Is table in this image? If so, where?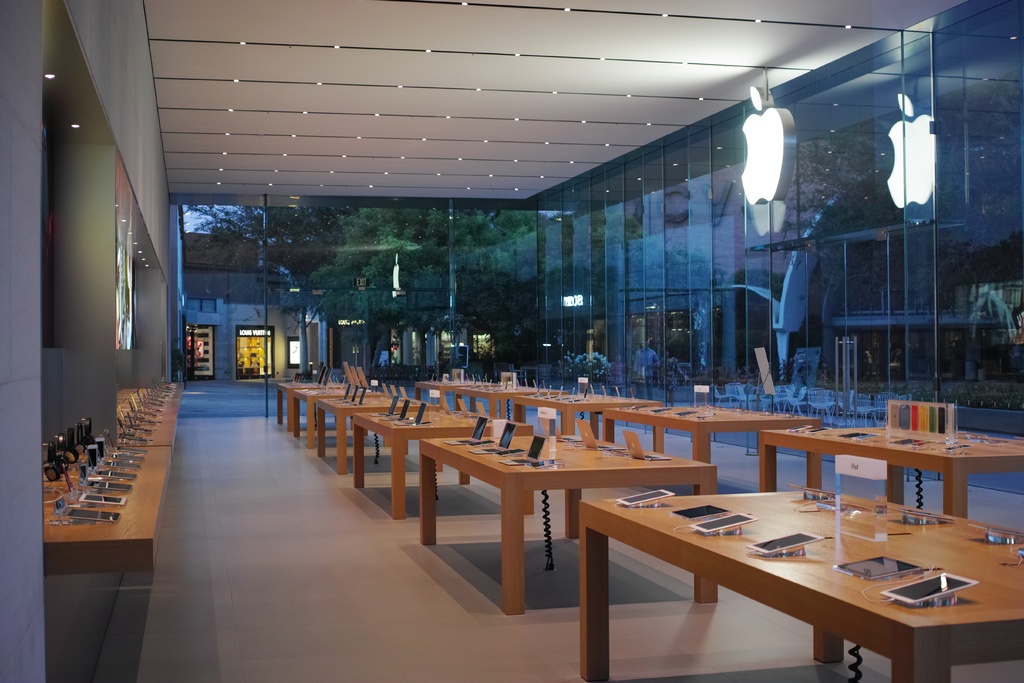
Yes, at [left=518, top=391, right=651, bottom=429].
